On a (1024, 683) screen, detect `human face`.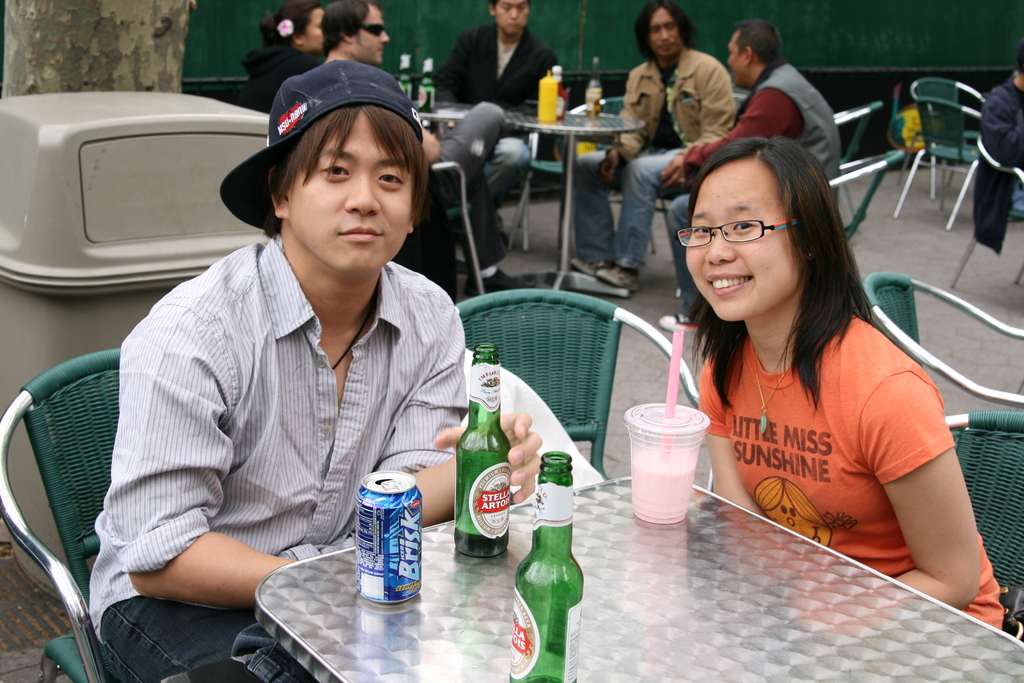
x1=285, y1=111, x2=416, y2=268.
